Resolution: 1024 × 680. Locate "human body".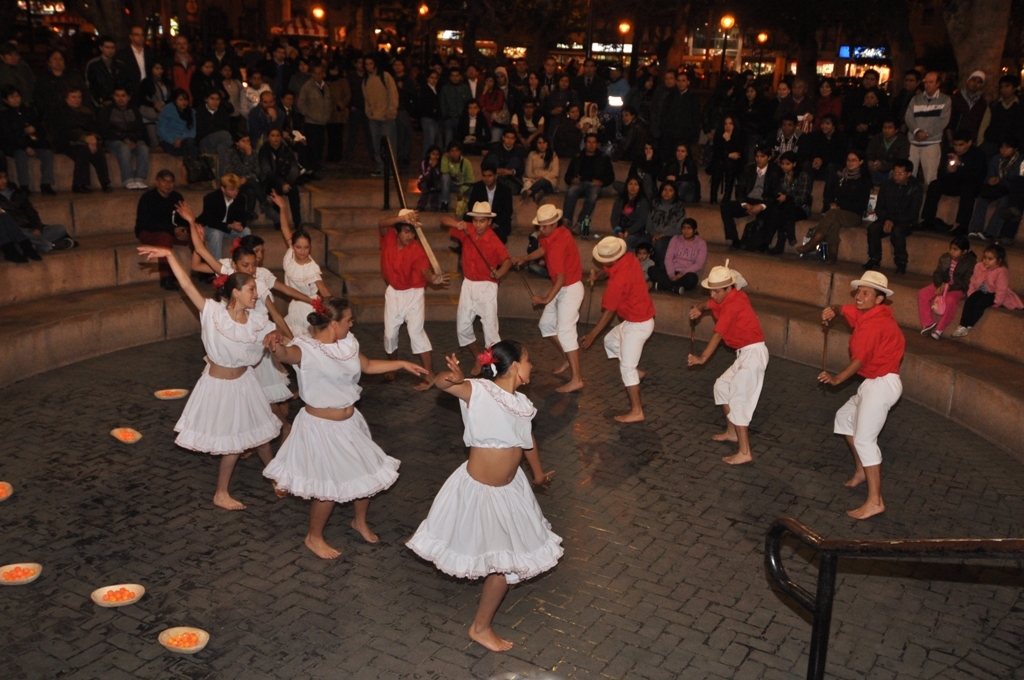
region(179, 202, 285, 417).
